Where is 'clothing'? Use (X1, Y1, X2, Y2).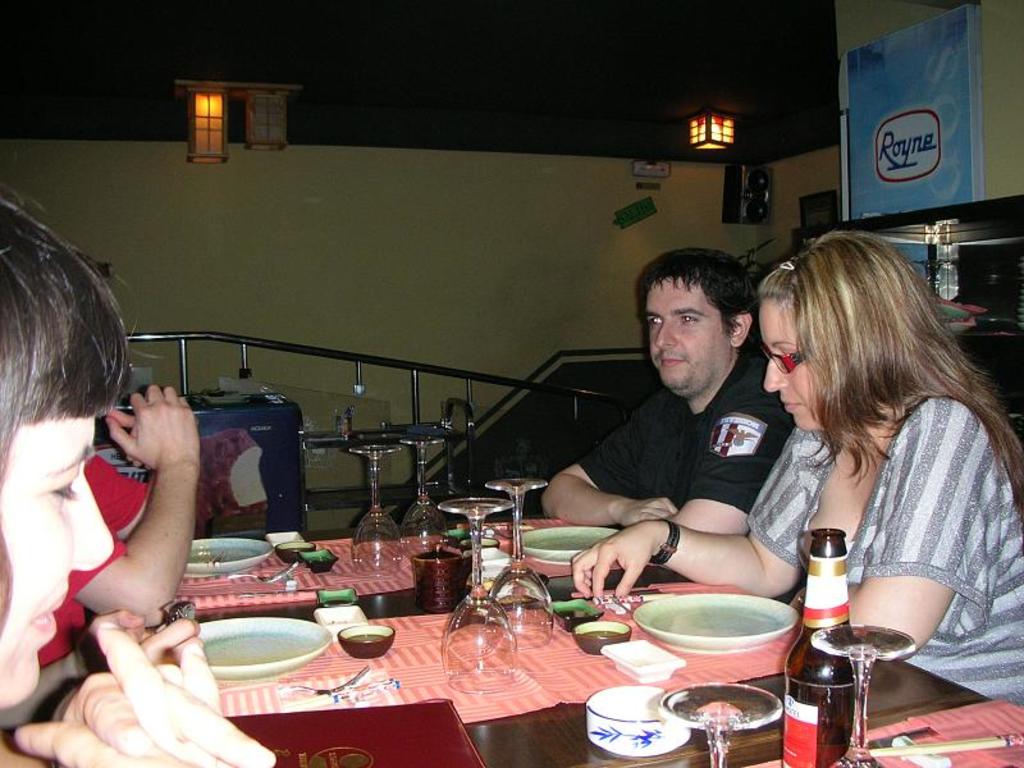
(750, 365, 995, 664).
